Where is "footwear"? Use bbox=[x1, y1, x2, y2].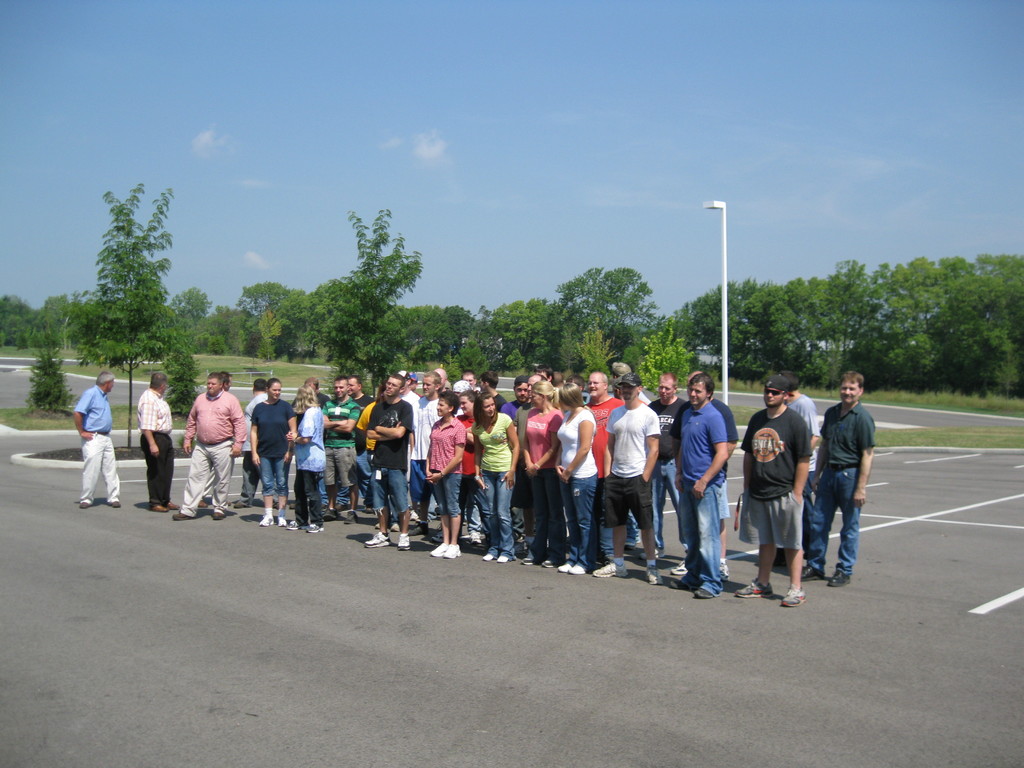
bbox=[259, 516, 272, 526].
